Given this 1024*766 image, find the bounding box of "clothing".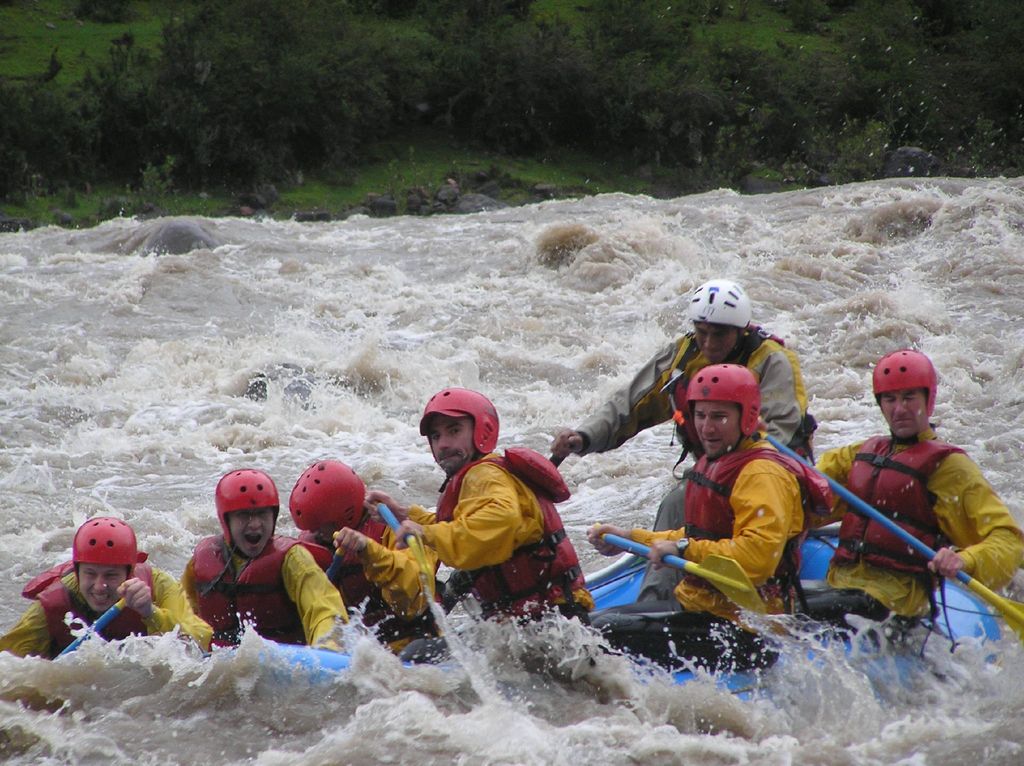
(203, 541, 344, 659).
